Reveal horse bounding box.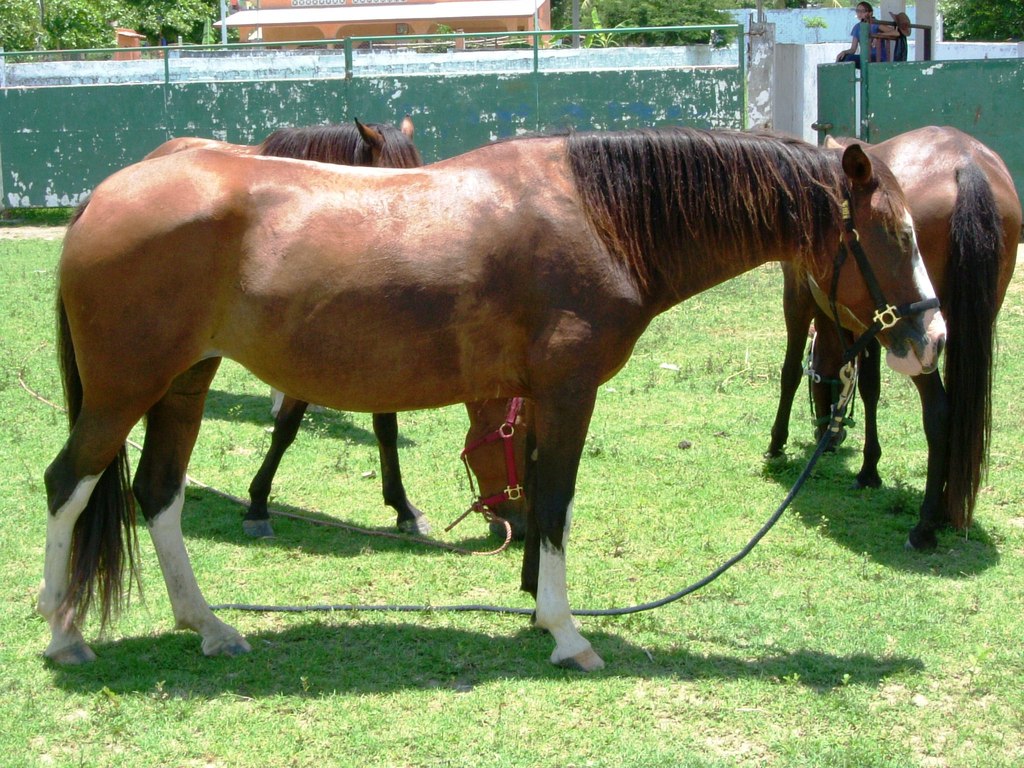
Revealed: region(145, 120, 424, 544).
